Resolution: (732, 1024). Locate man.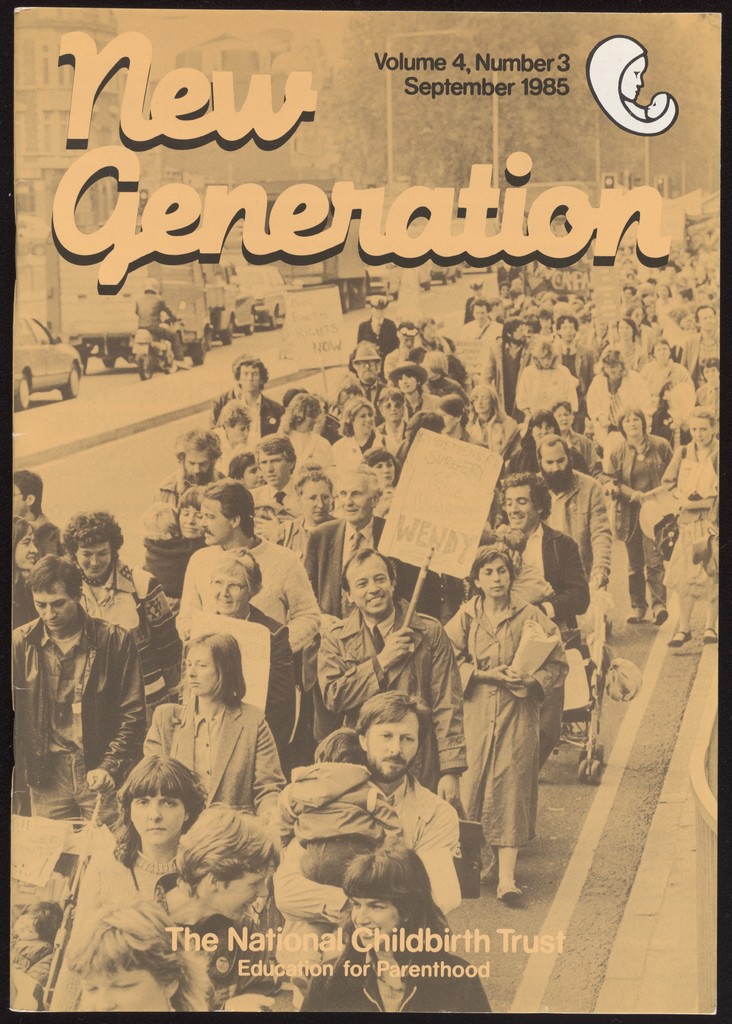
<region>302, 468, 444, 620</region>.
